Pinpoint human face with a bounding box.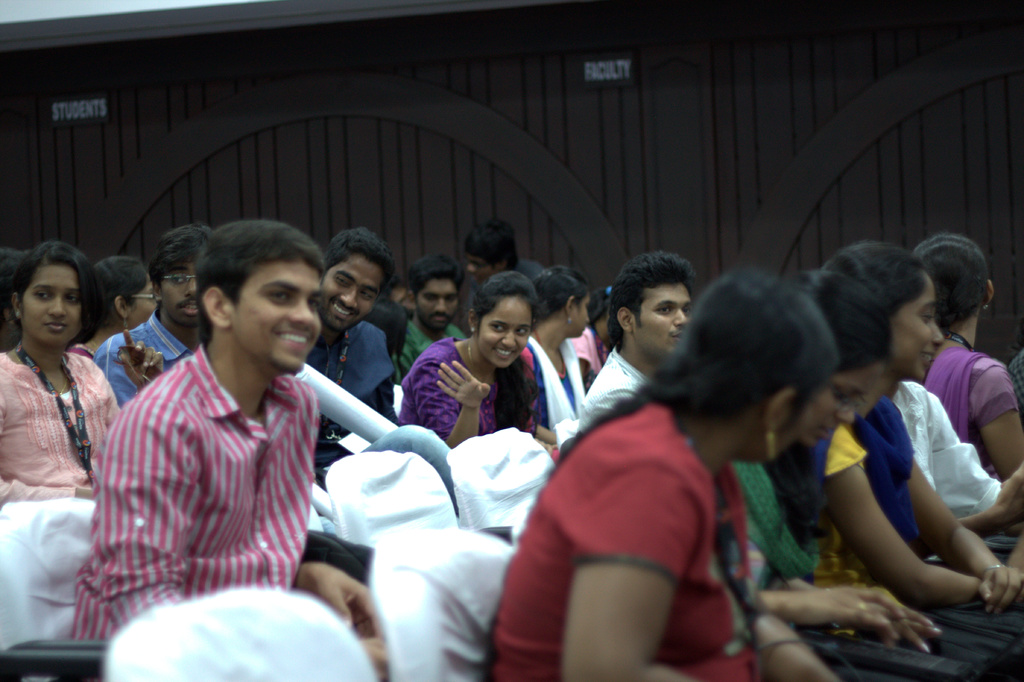
pyautogui.locateOnScreen(466, 247, 502, 276).
